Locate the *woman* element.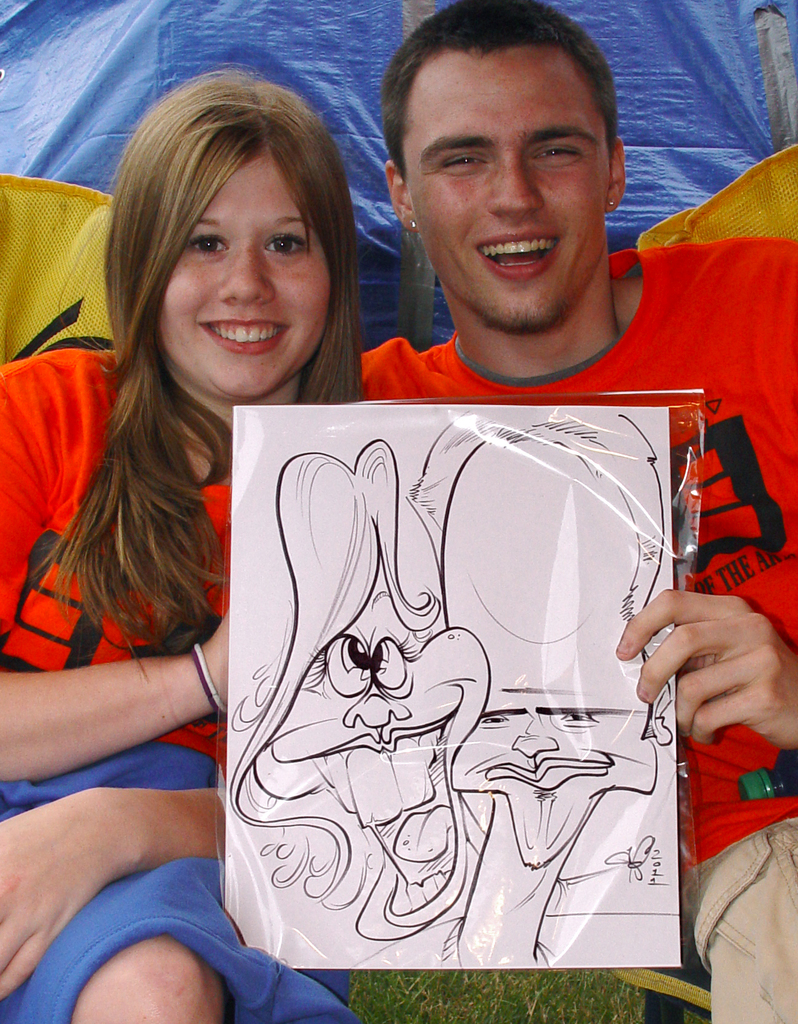
Element bbox: 0,58,362,1023.
